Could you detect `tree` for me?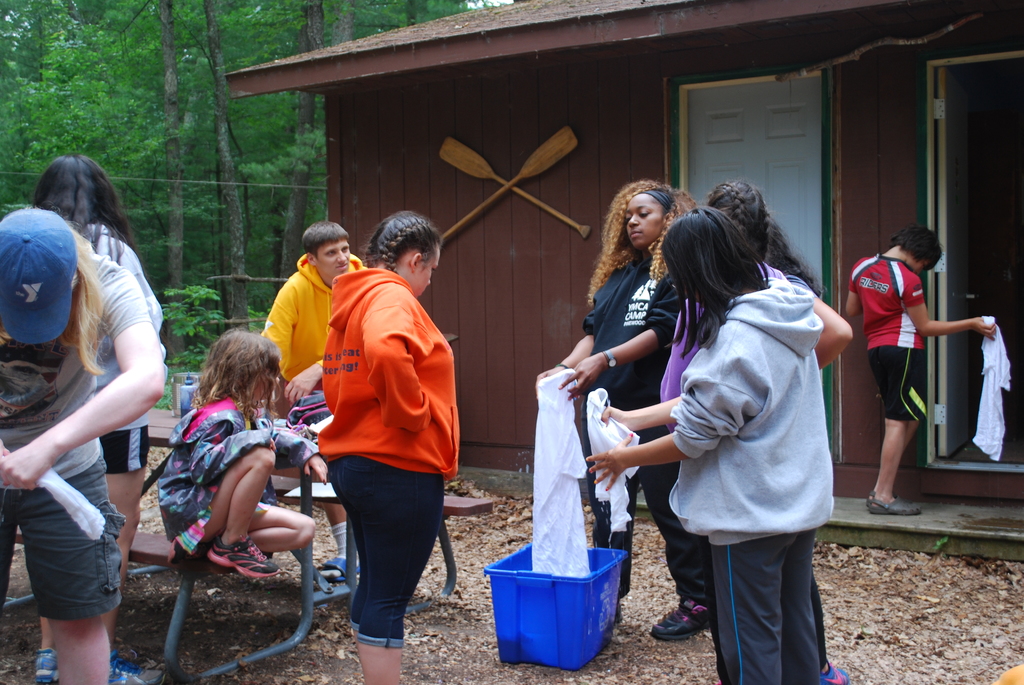
Detection result: Rect(0, 0, 116, 239).
